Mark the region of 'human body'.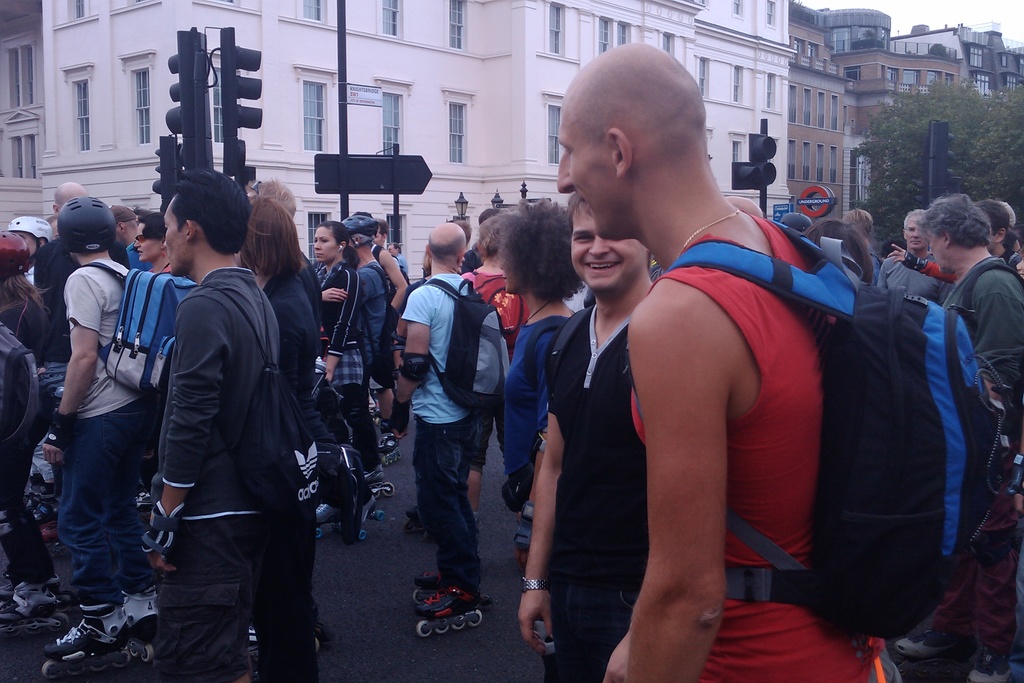
Region: 330, 217, 369, 514.
